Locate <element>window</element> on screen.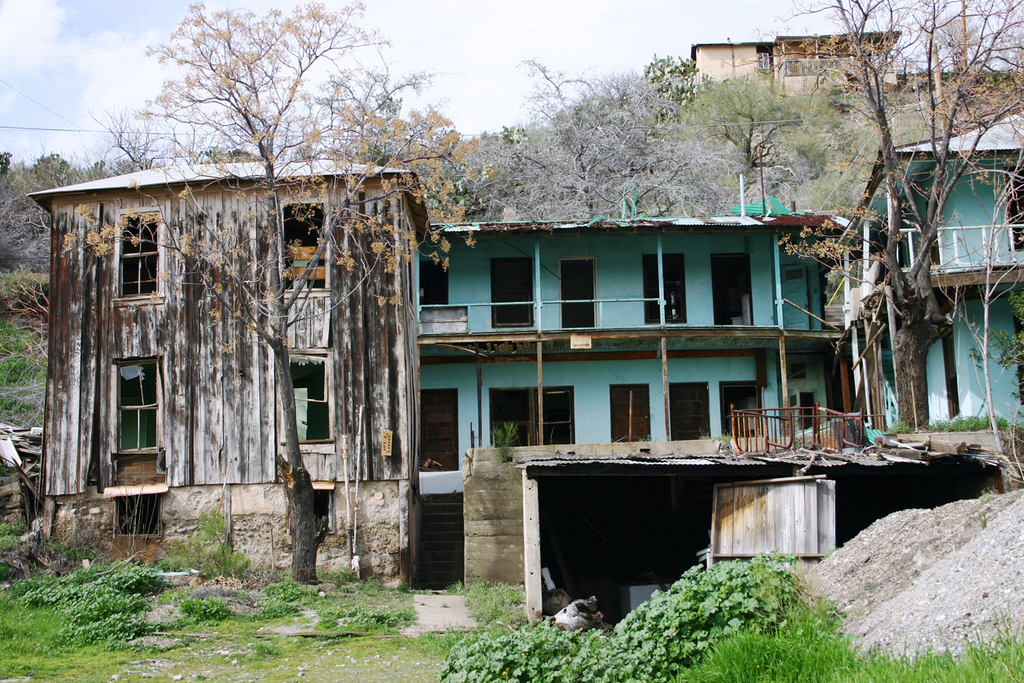
On screen at x1=101 y1=348 x2=151 y2=480.
